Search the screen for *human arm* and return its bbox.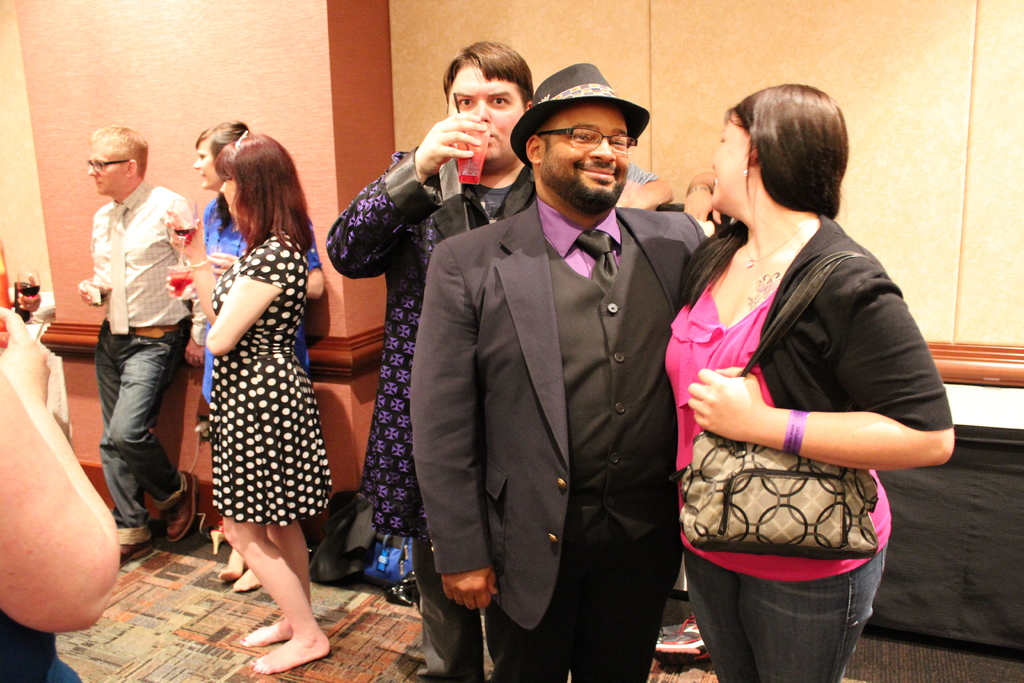
Found: 80 261 109 304.
